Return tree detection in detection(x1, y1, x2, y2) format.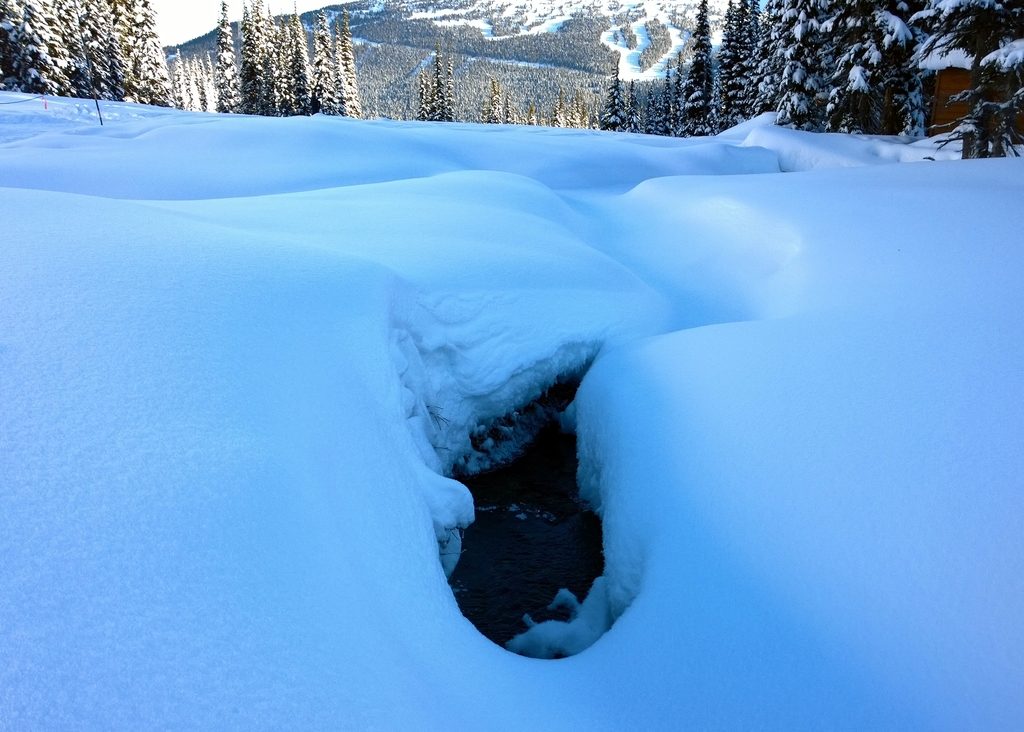
detection(567, 90, 582, 129).
